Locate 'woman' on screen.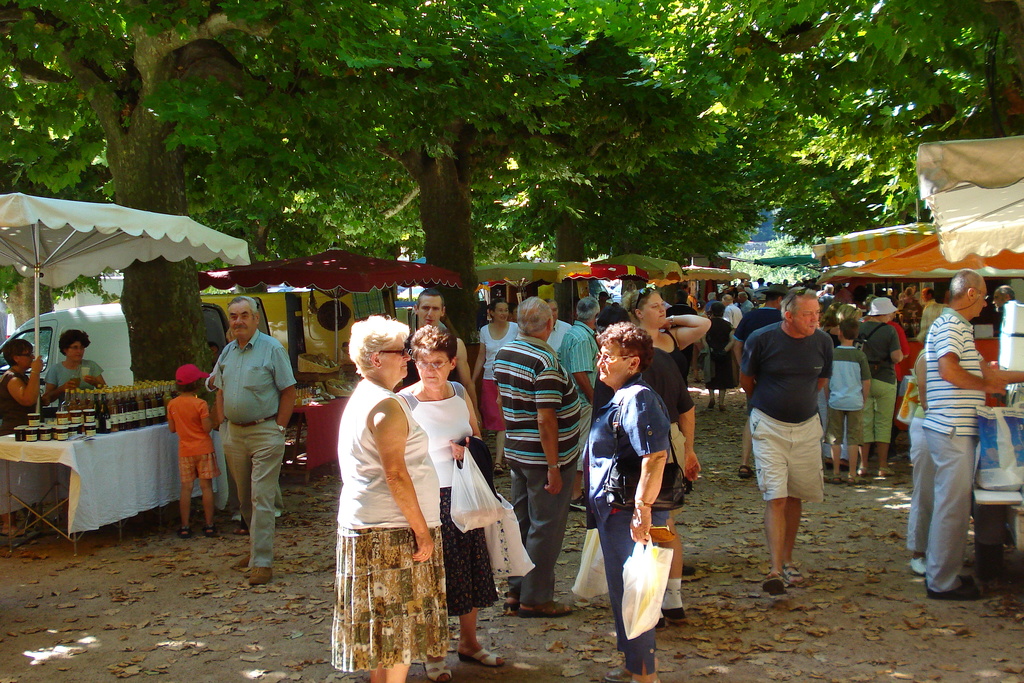
On screen at locate(909, 304, 952, 575).
